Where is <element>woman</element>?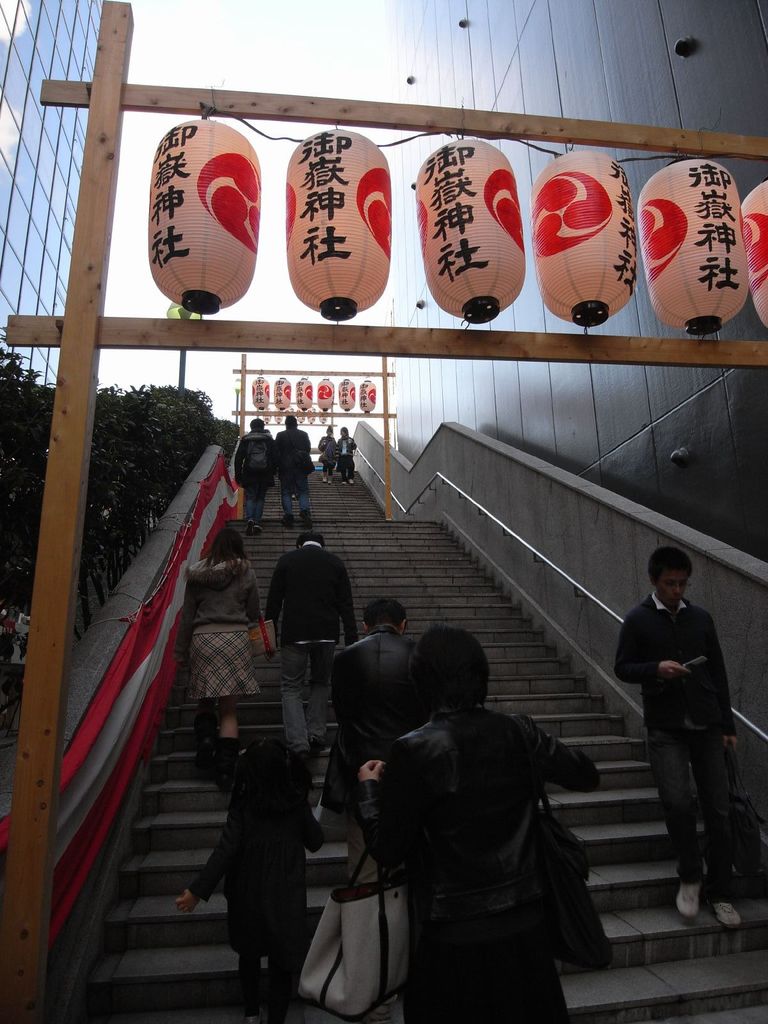
(338,424,361,479).
